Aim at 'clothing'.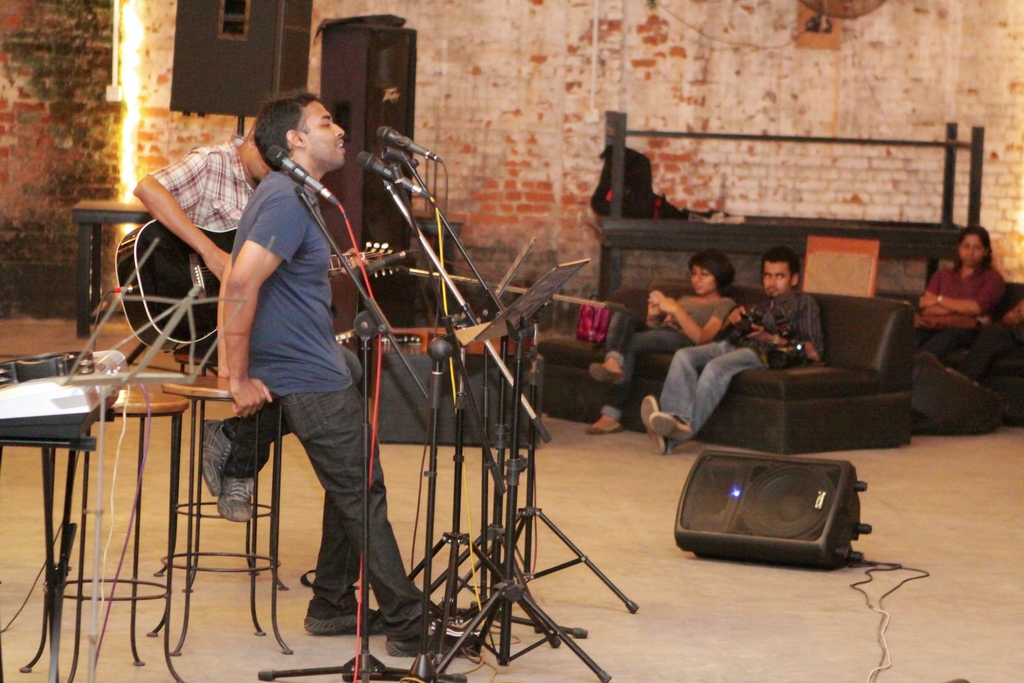
Aimed at Rect(145, 133, 360, 477).
